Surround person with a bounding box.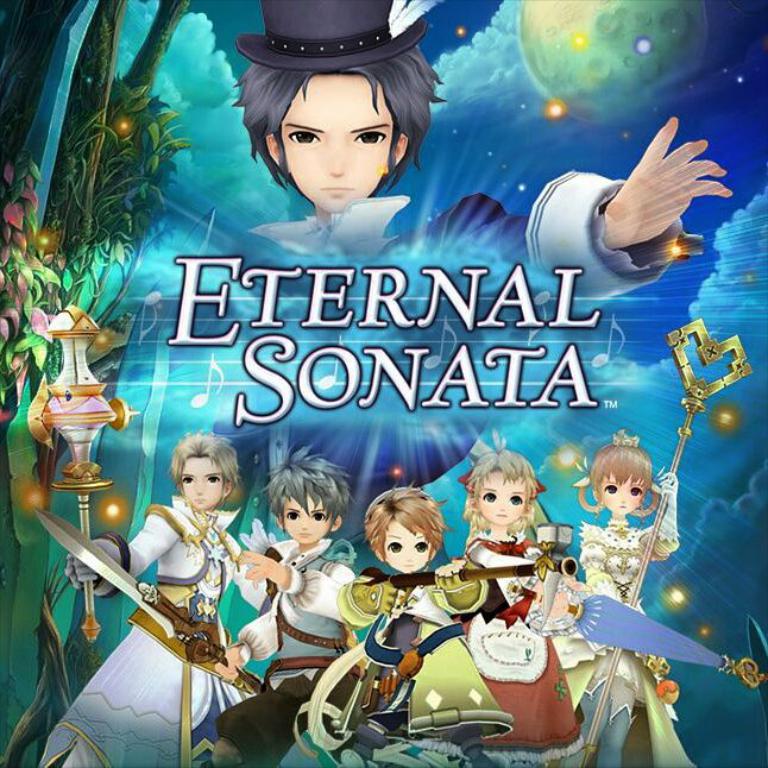
BBox(215, 442, 360, 767).
